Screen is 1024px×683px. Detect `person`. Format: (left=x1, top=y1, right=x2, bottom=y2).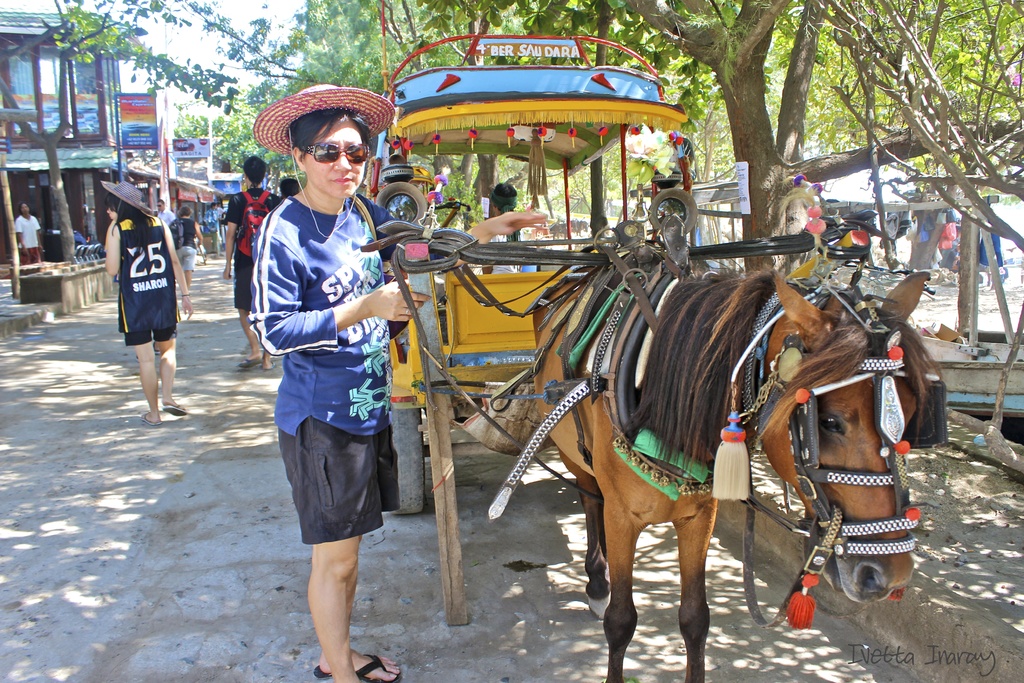
(left=154, top=199, right=172, bottom=247).
